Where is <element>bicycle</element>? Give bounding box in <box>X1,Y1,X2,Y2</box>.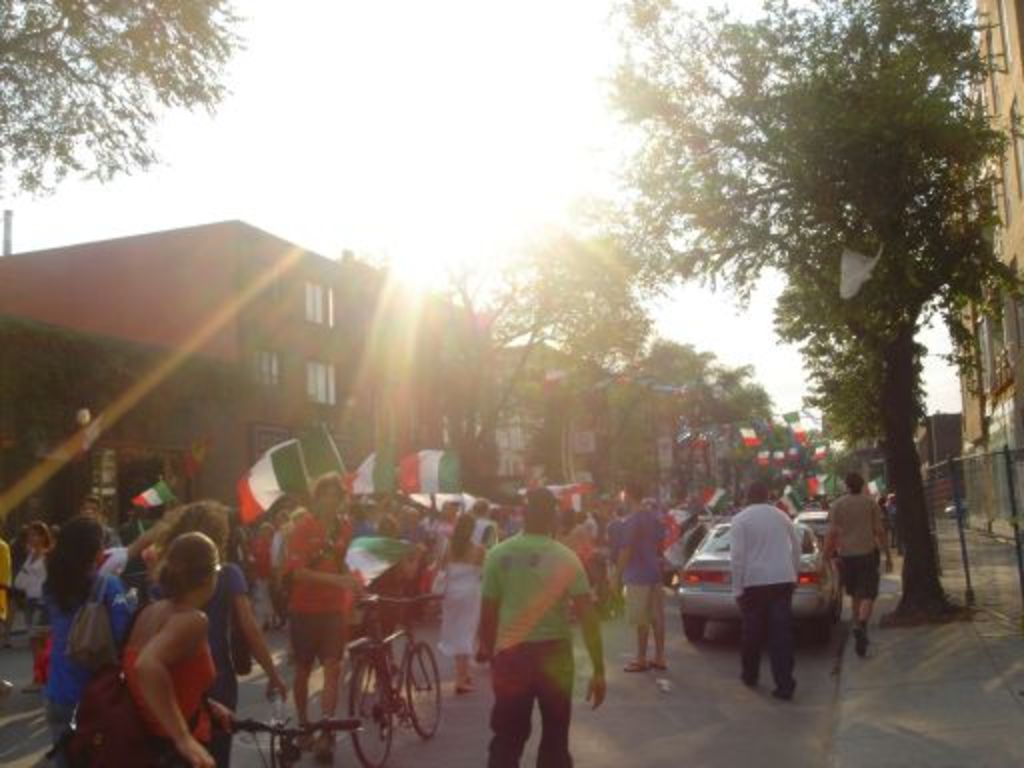
<box>344,592,446,766</box>.
